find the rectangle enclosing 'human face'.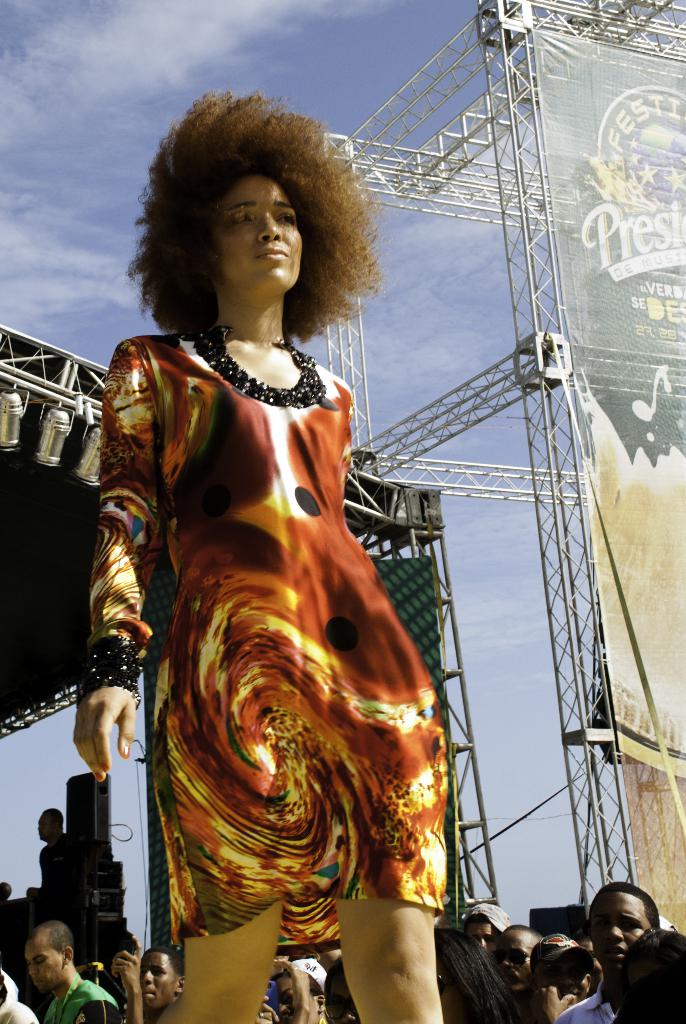
[left=596, top=883, right=657, bottom=981].
